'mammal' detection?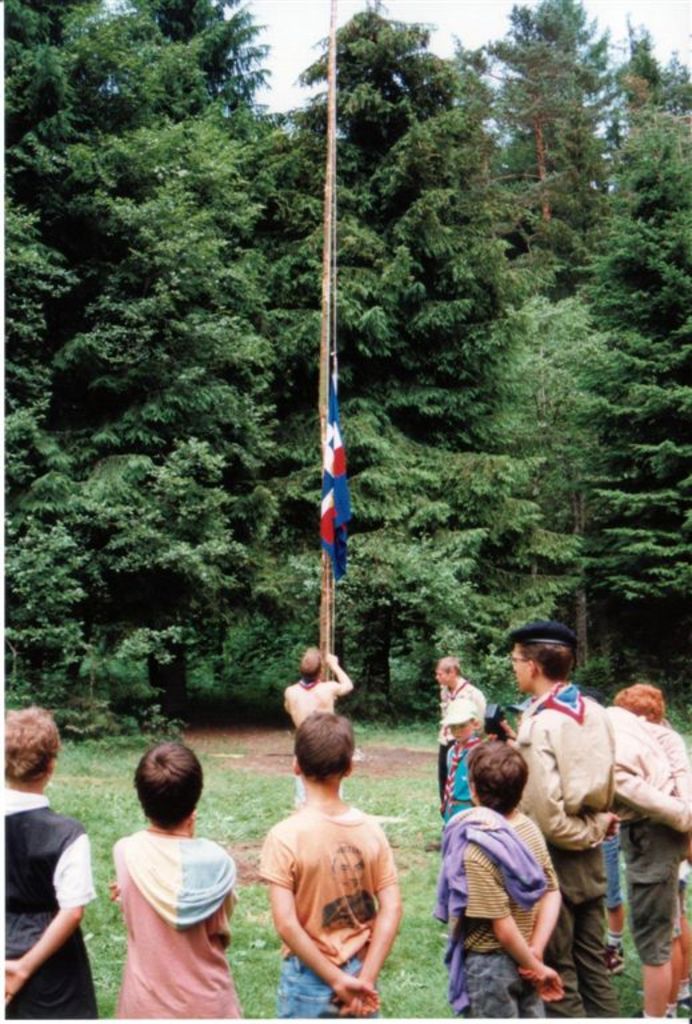
{"x1": 432, "y1": 656, "x2": 489, "y2": 828}
